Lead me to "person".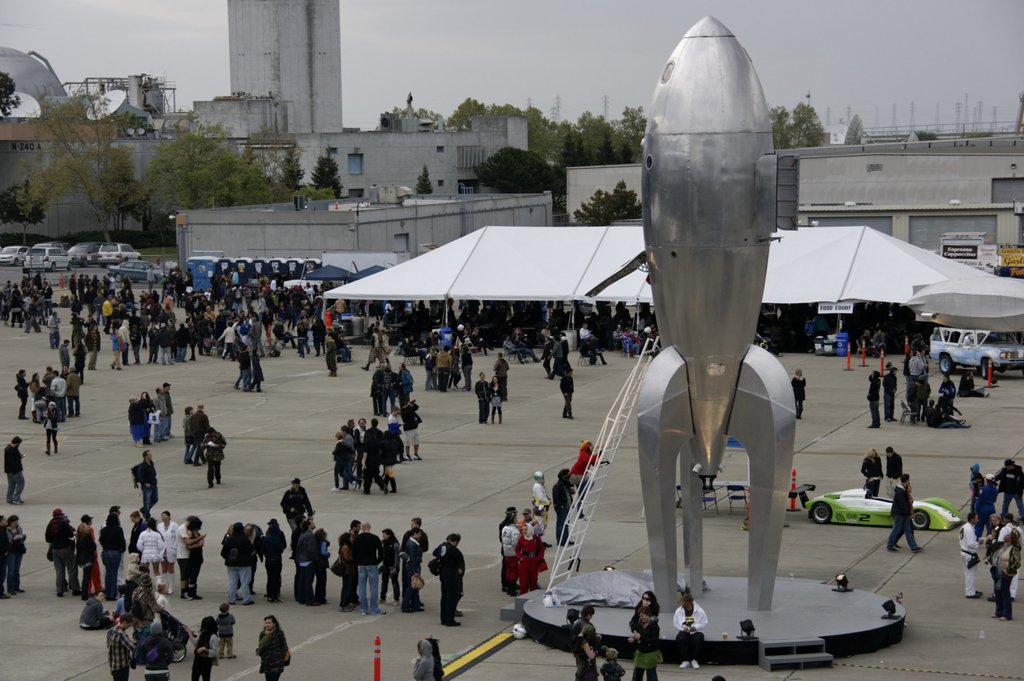
Lead to (492, 352, 509, 403).
